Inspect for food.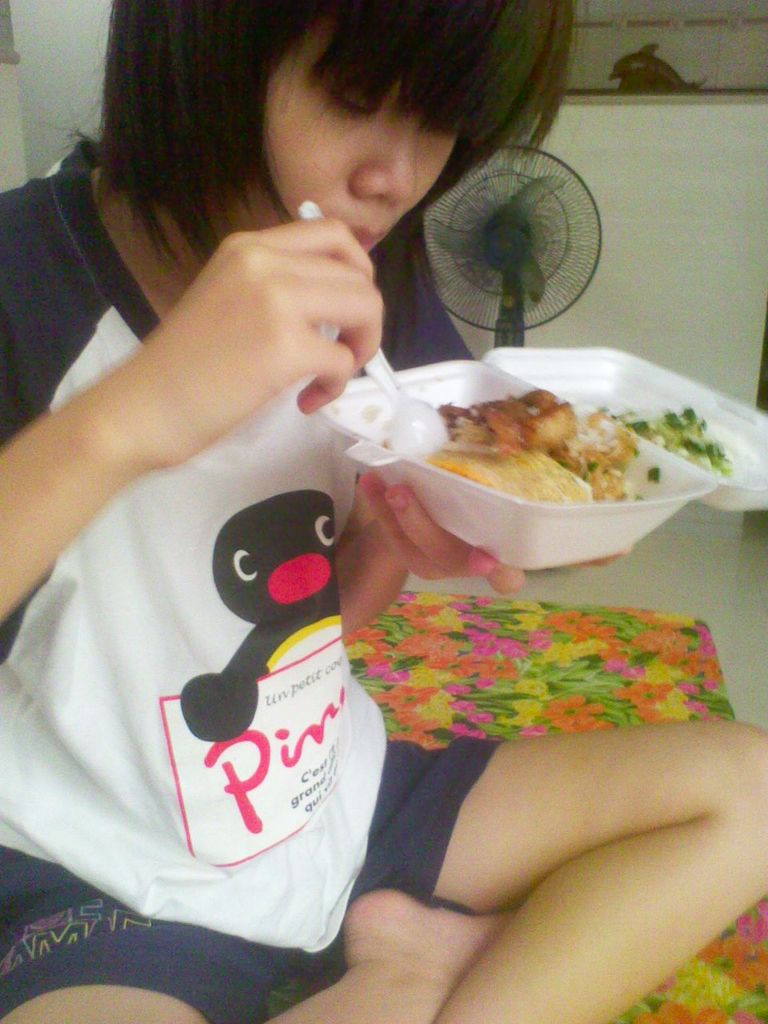
Inspection: rect(714, 440, 734, 480).
